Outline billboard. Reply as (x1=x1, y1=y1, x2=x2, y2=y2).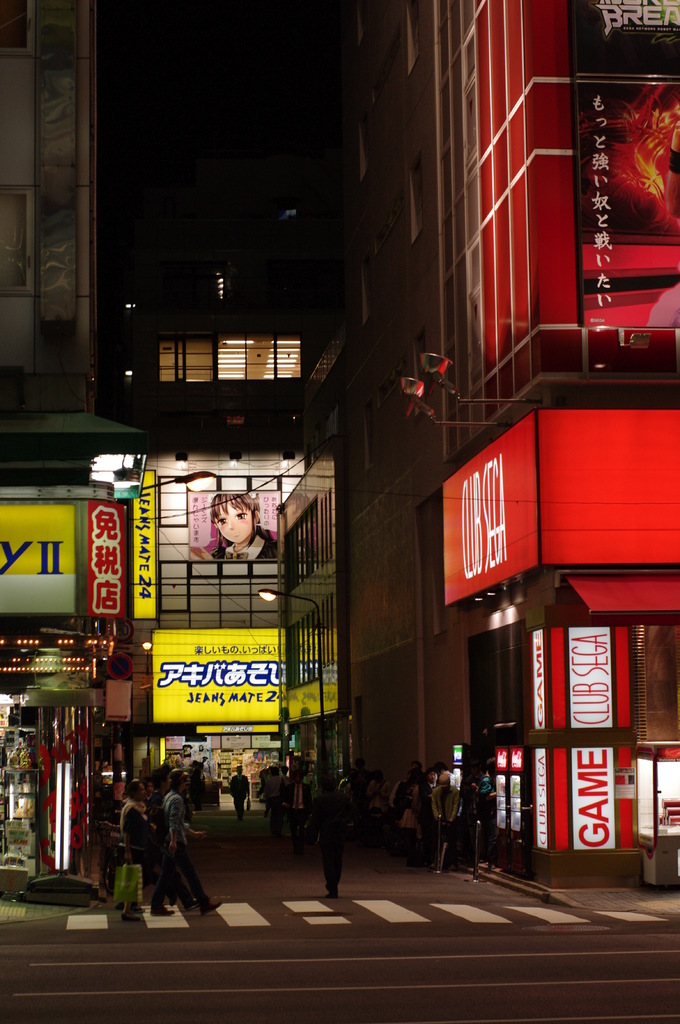
(x1=0, y1=493, x2=80, y2=614).
